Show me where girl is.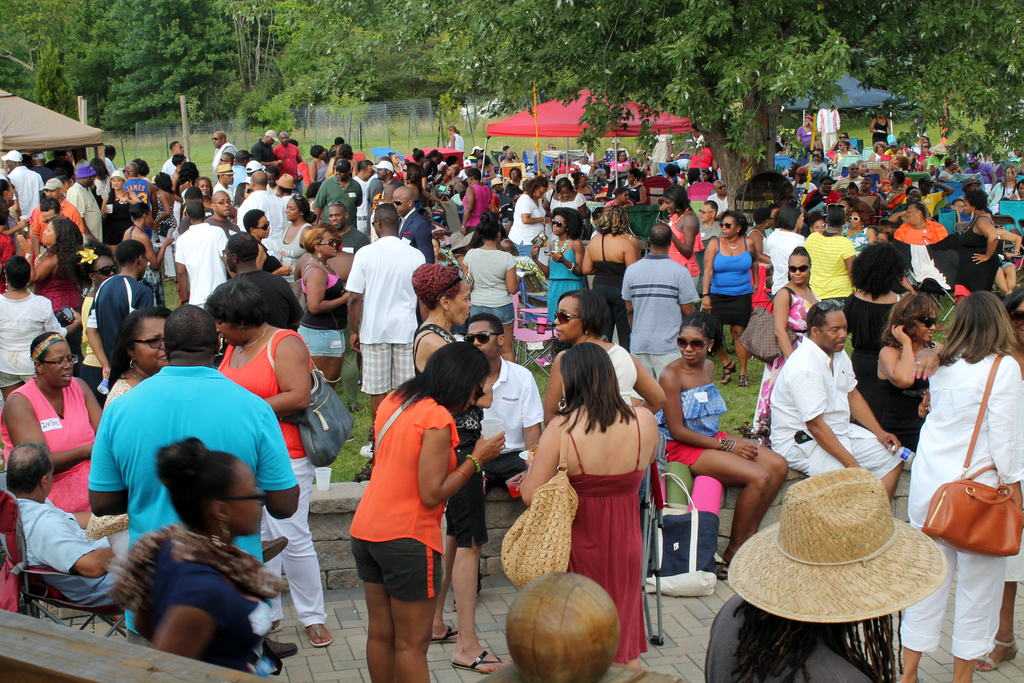
girl is at 539 285 668 505.
